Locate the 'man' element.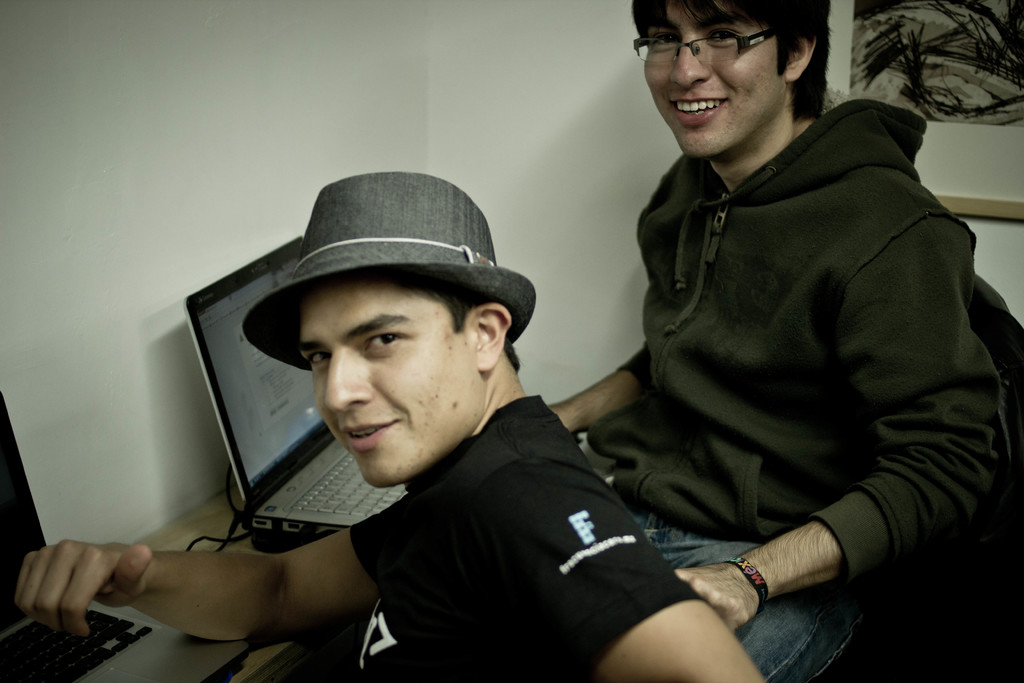
Element bbox: left=16, top=173, right=768, bottom=682.
